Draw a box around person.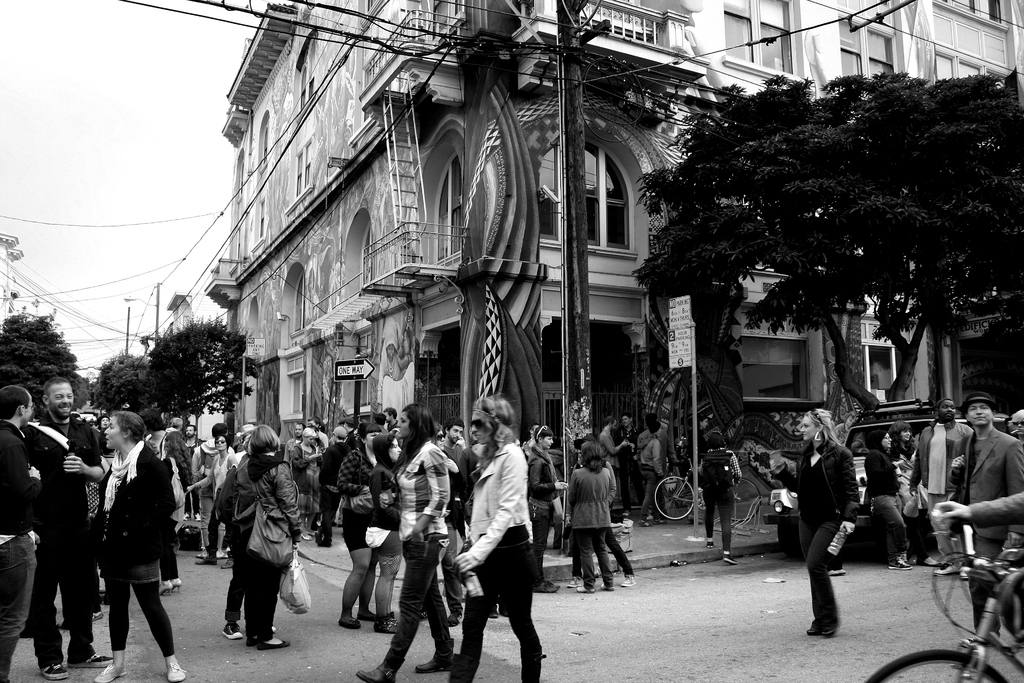
(447,394,543,682).
